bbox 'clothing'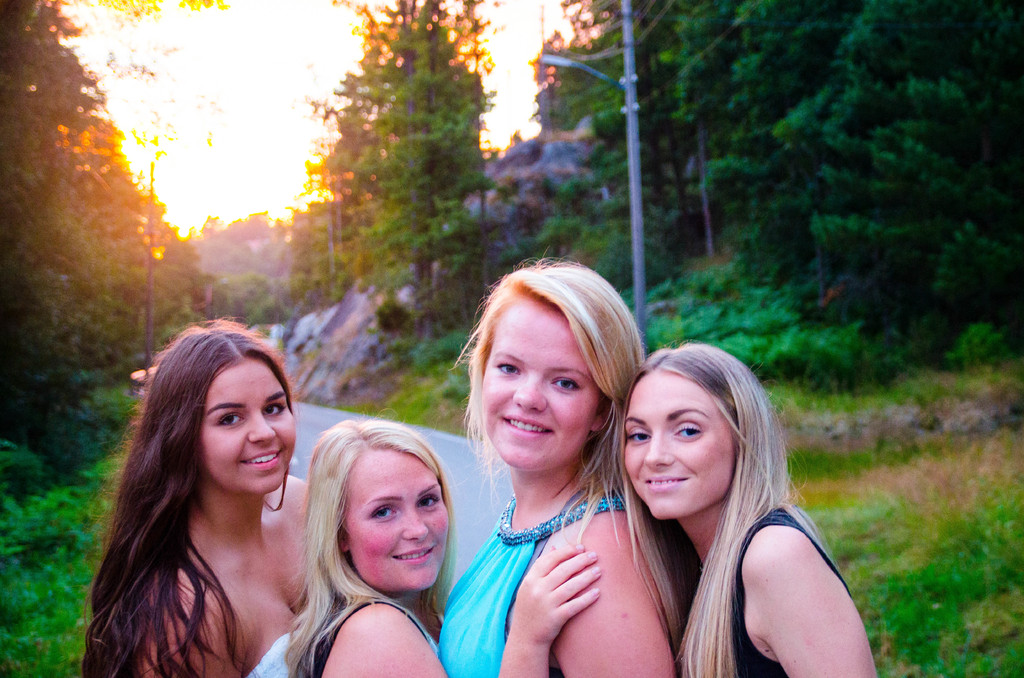
x1=294, y1=599, x2=442, y2=677
